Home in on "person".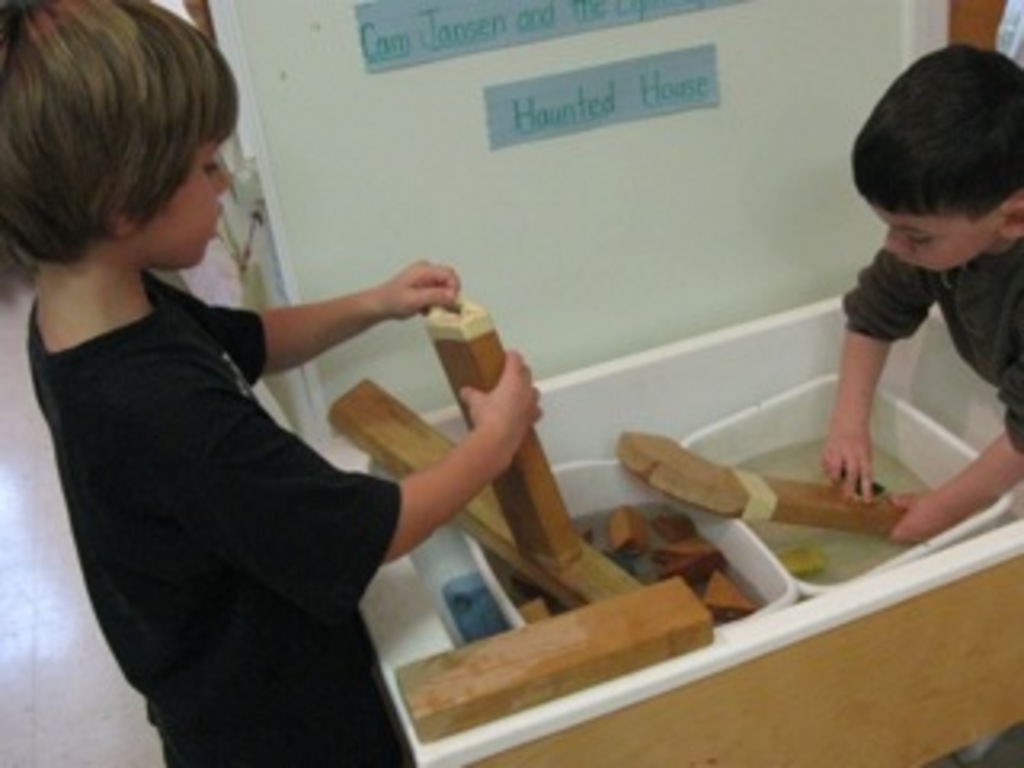
Homed in at [0,0,541,765].
